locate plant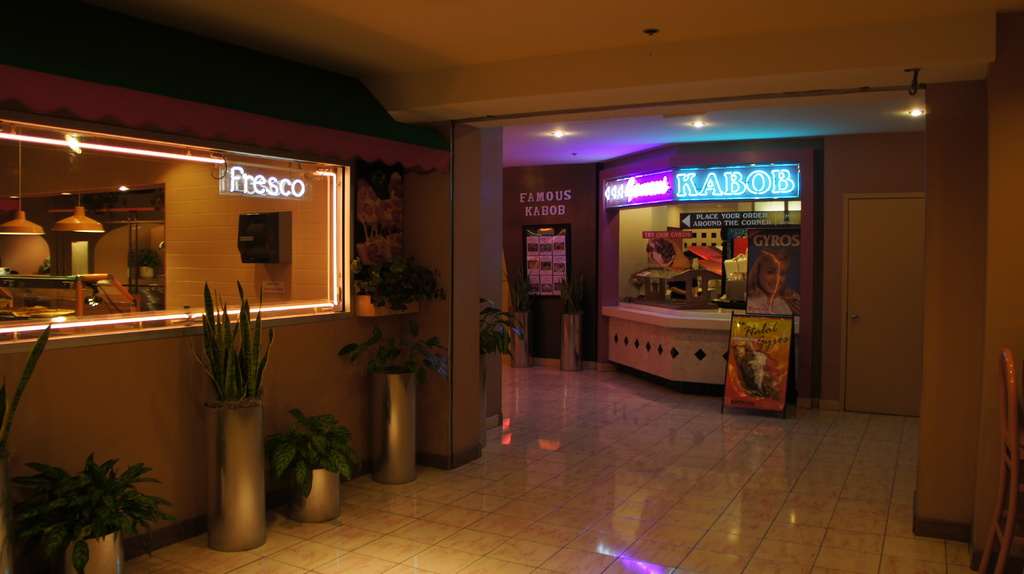
341/302/464/389
